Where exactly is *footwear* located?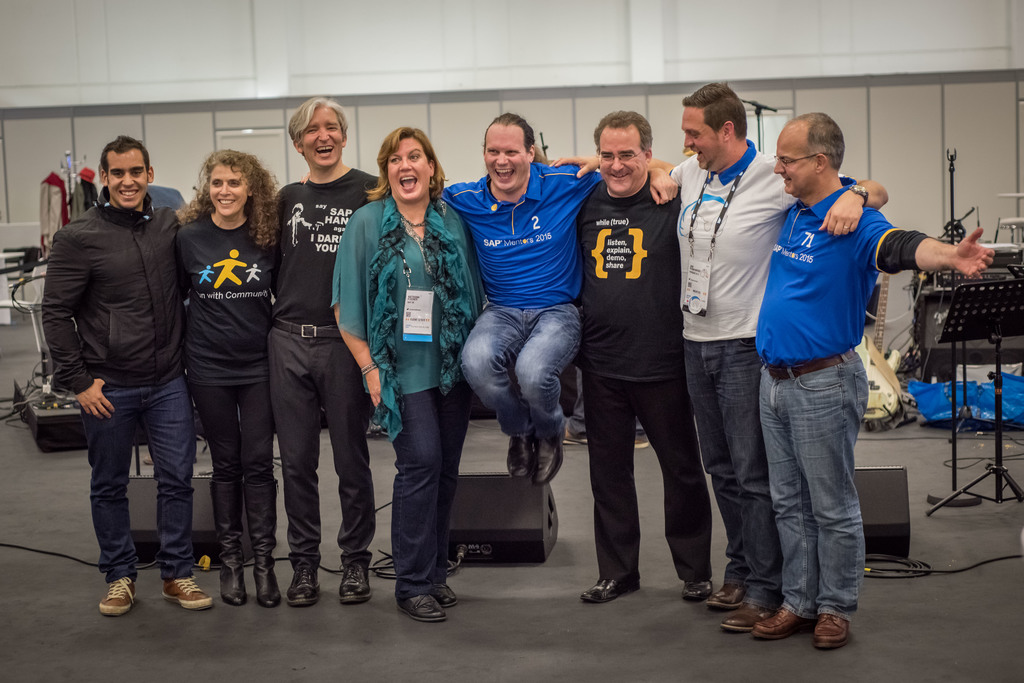
Its bounding box is <region>237, 483, 283, 606</region>.
